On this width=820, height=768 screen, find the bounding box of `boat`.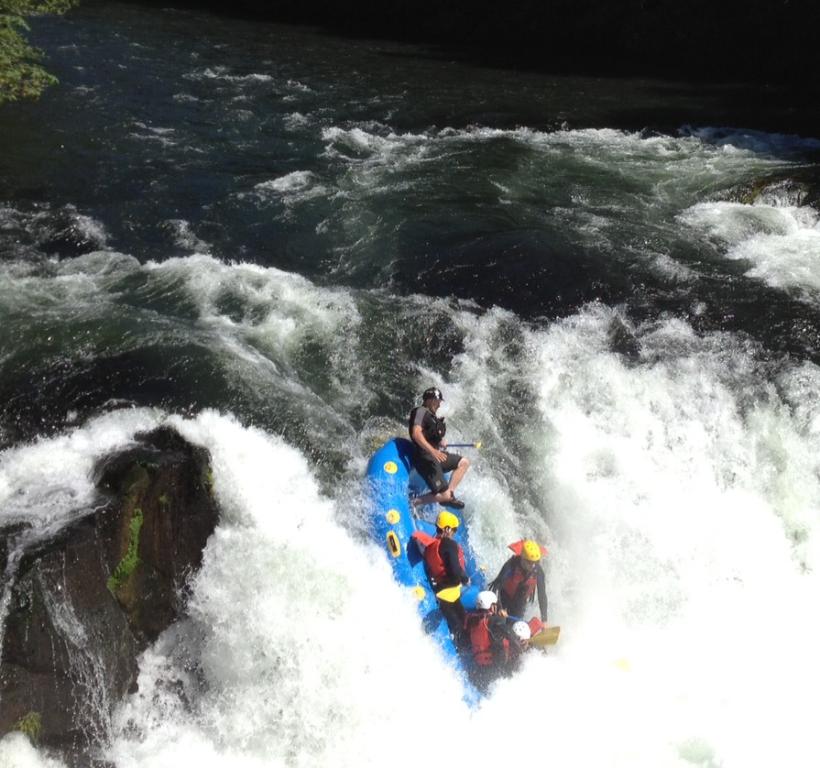
Bounding box: rect(360, 433, 494, 703).
